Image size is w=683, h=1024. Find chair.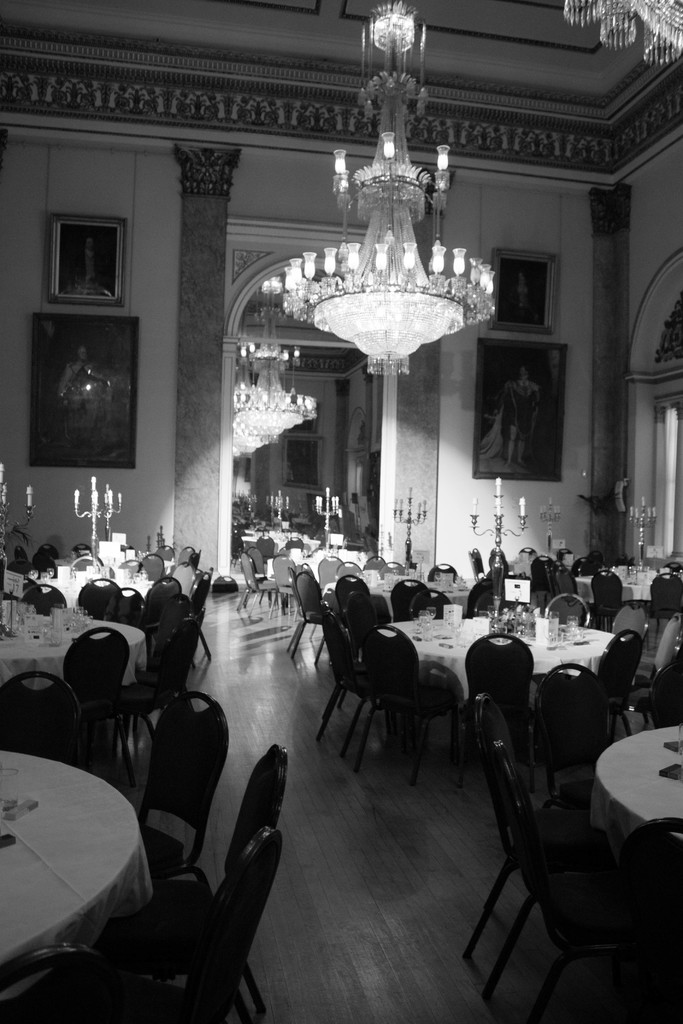
408:582:454:624.
